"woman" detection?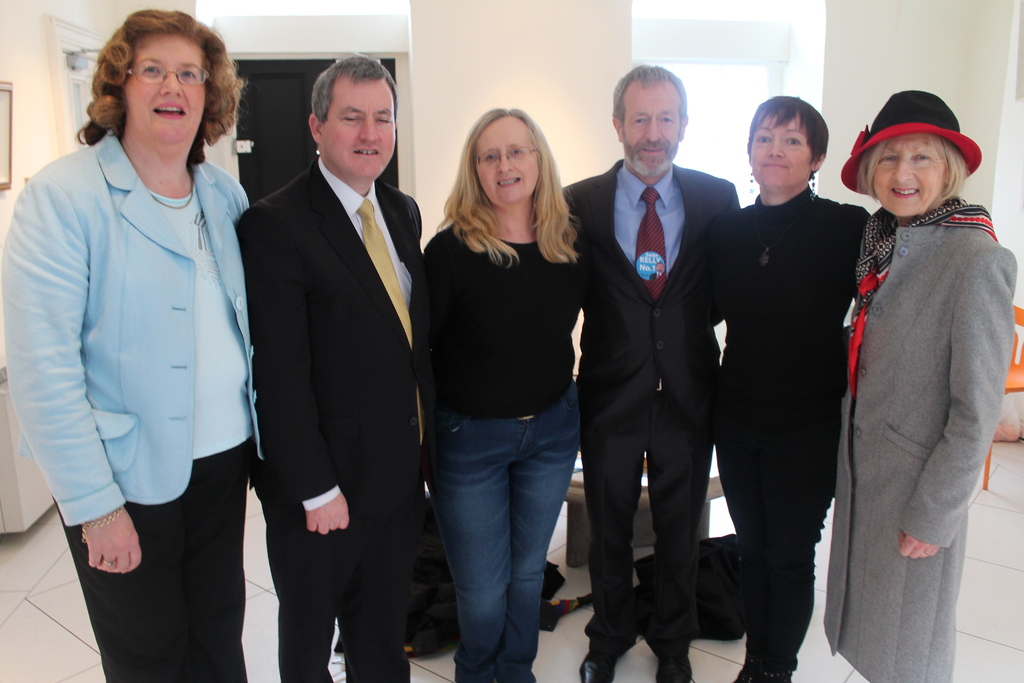
BBox(819, 42, 1009, 677)
